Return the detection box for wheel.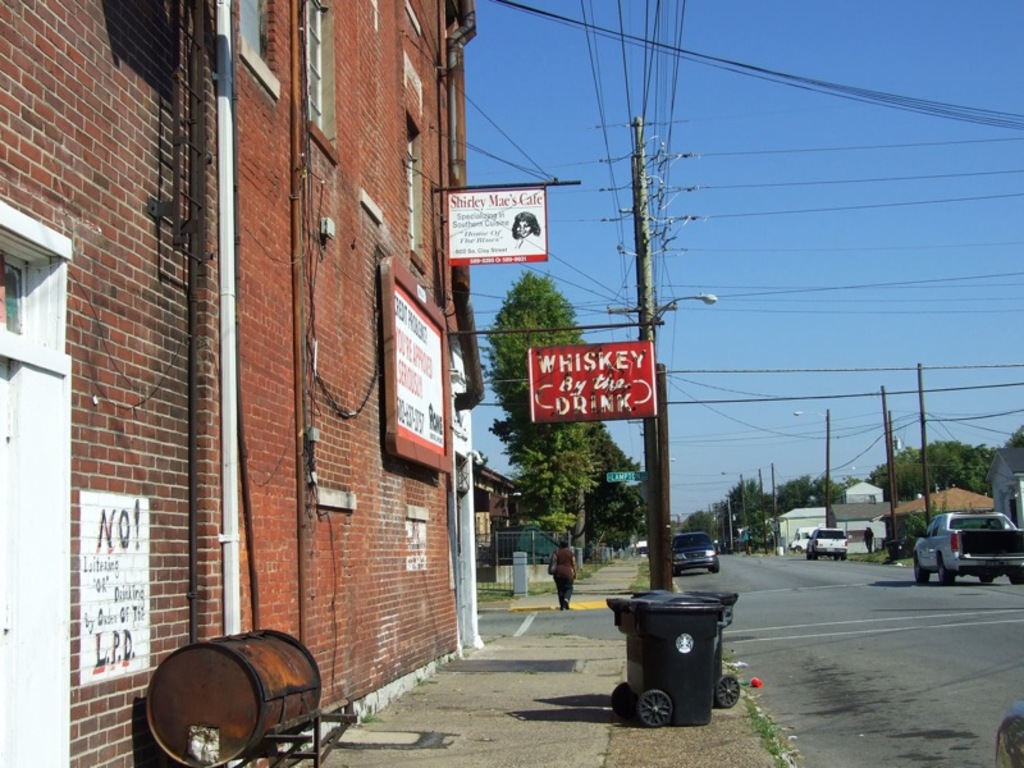
bbox=[713, 675, 740, 705].
